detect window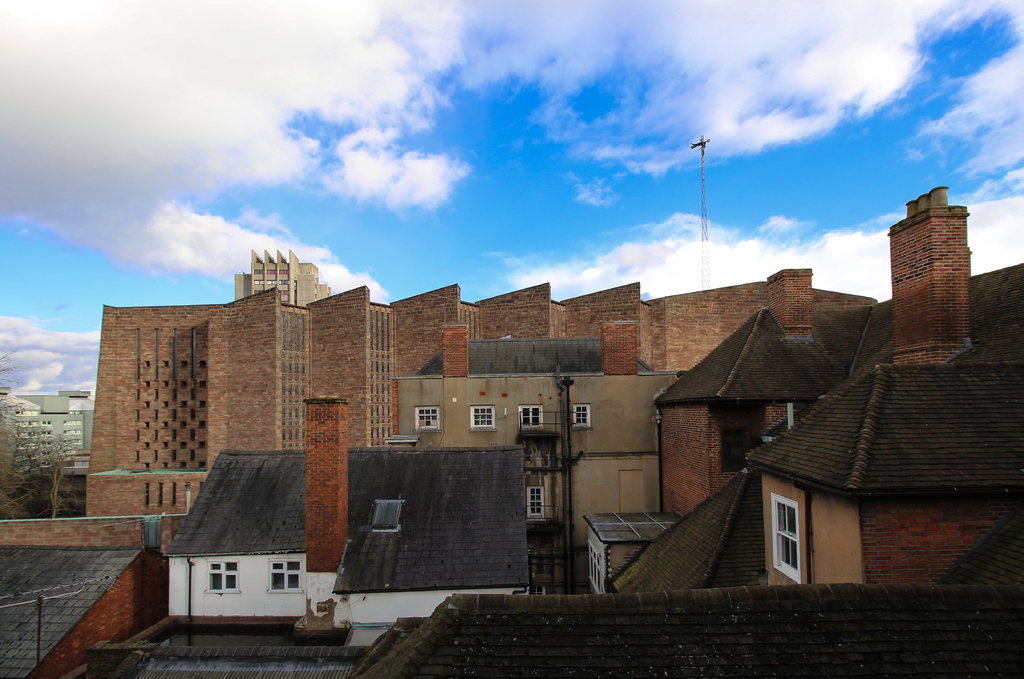
bbox(374, 499, 401, 531)
